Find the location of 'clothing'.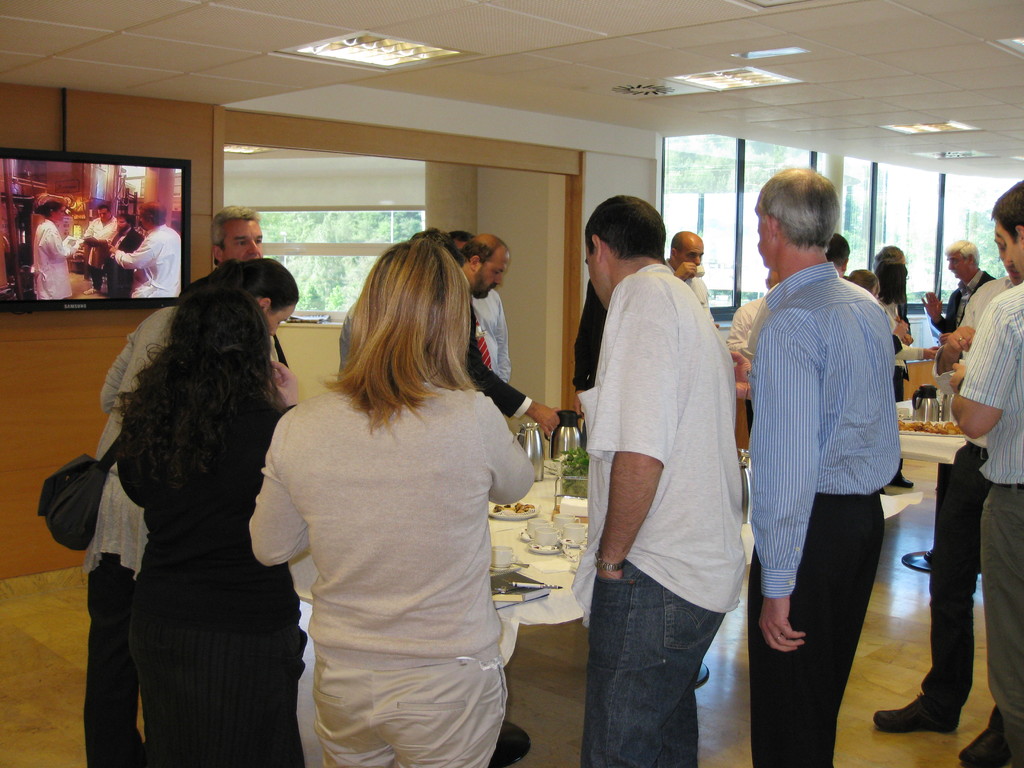
Location: (x1=84, y1=214, x2=113, y2=280).
